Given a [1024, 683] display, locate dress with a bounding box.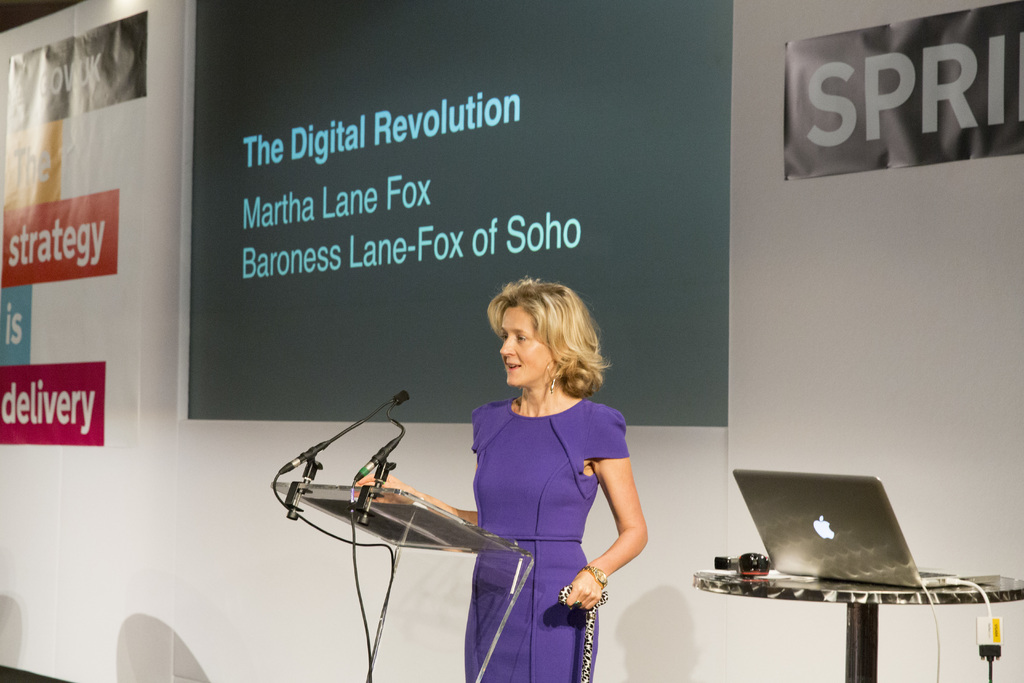
Located: [429,402,639,682].
